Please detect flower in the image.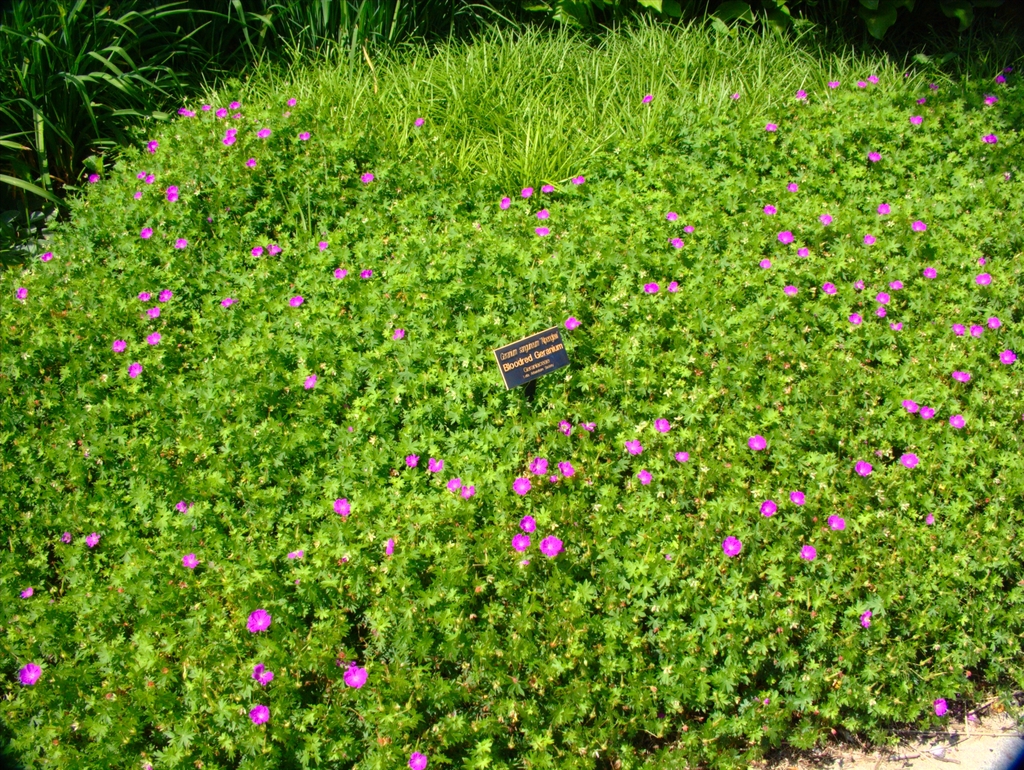
bbox=[535, 224, 551, 237].
